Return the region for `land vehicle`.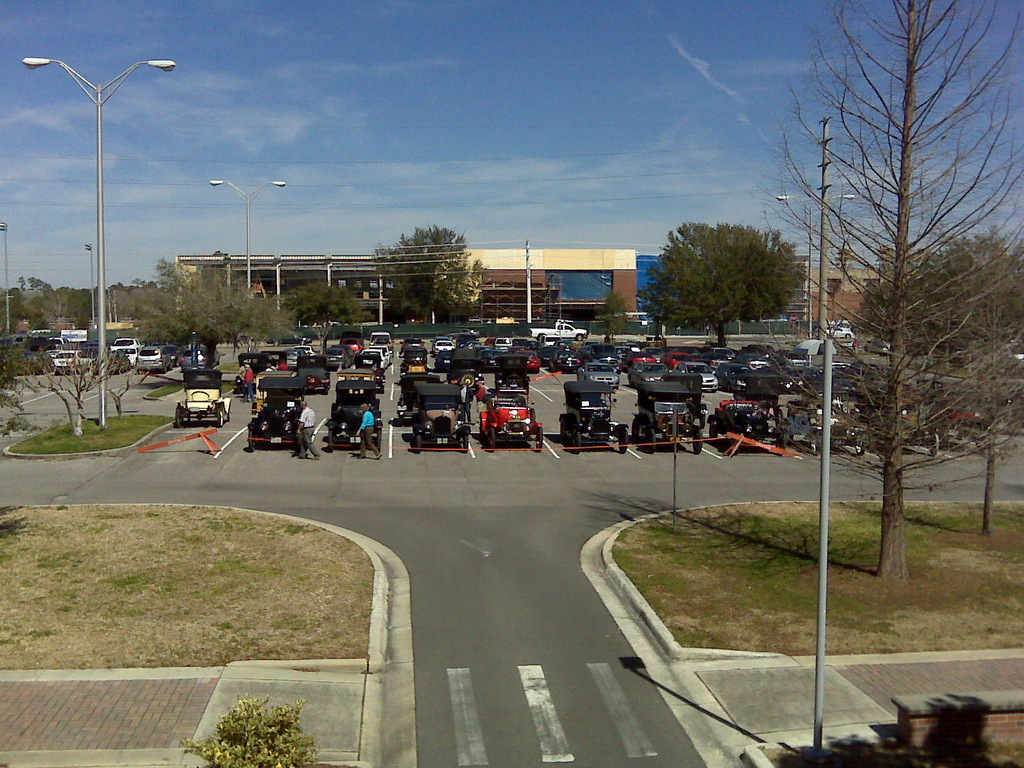
410/383/471/451.
